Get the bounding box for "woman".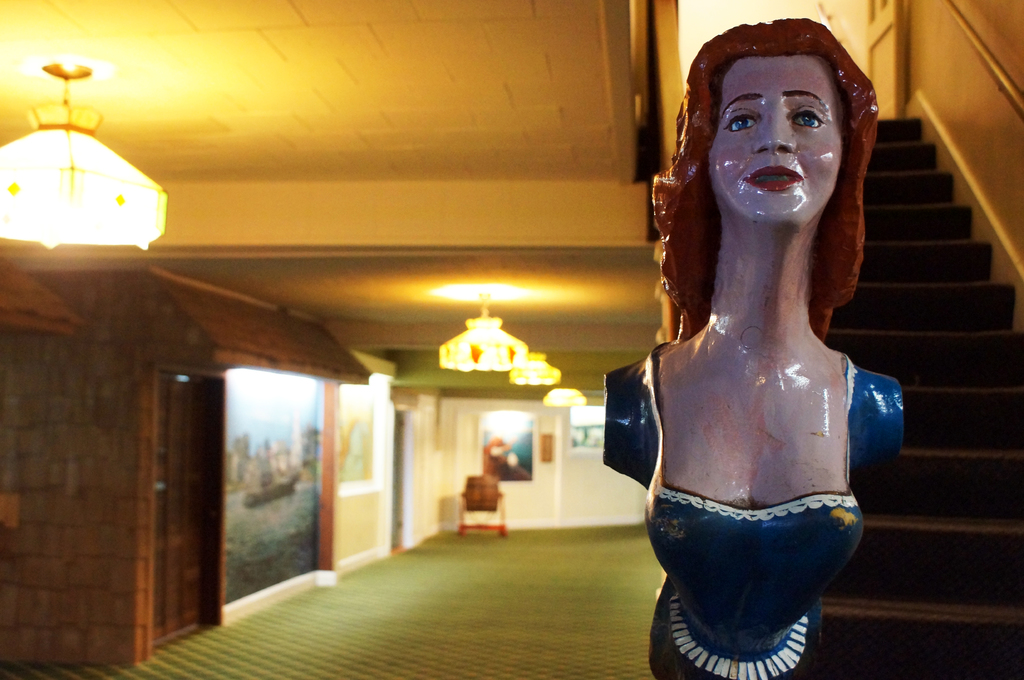
598, 12, 916, 679.
